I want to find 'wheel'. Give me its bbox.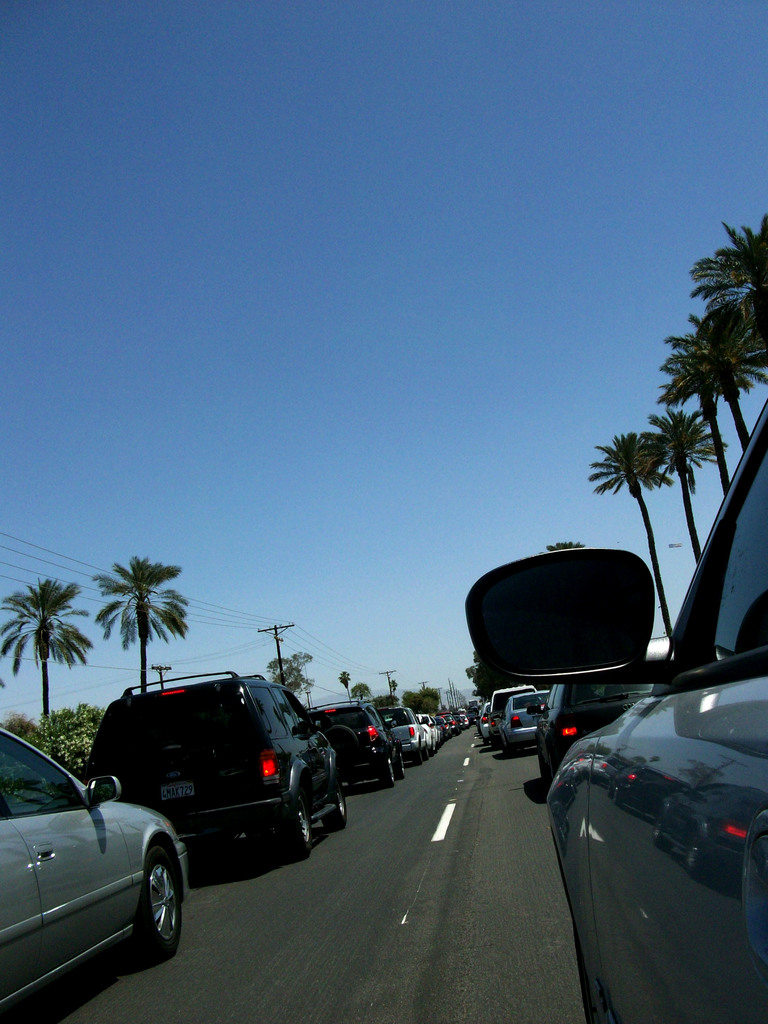
394:756:408:783.
